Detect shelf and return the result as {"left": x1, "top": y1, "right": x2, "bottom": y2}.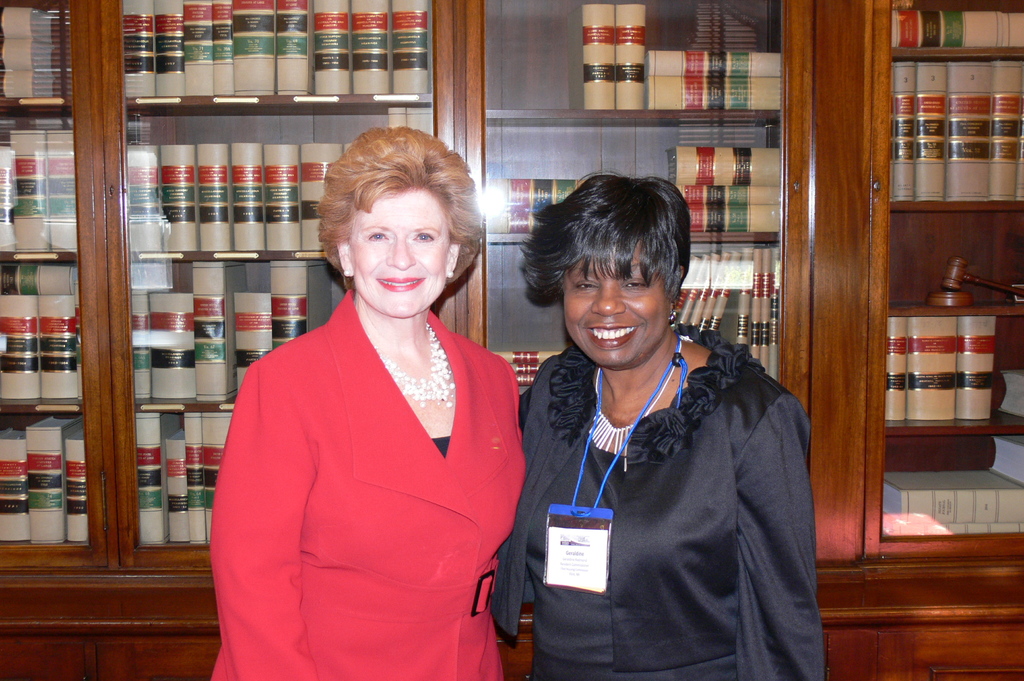
{"left": 899, "top": 216, "right": 1023, "bottom": 423}.
